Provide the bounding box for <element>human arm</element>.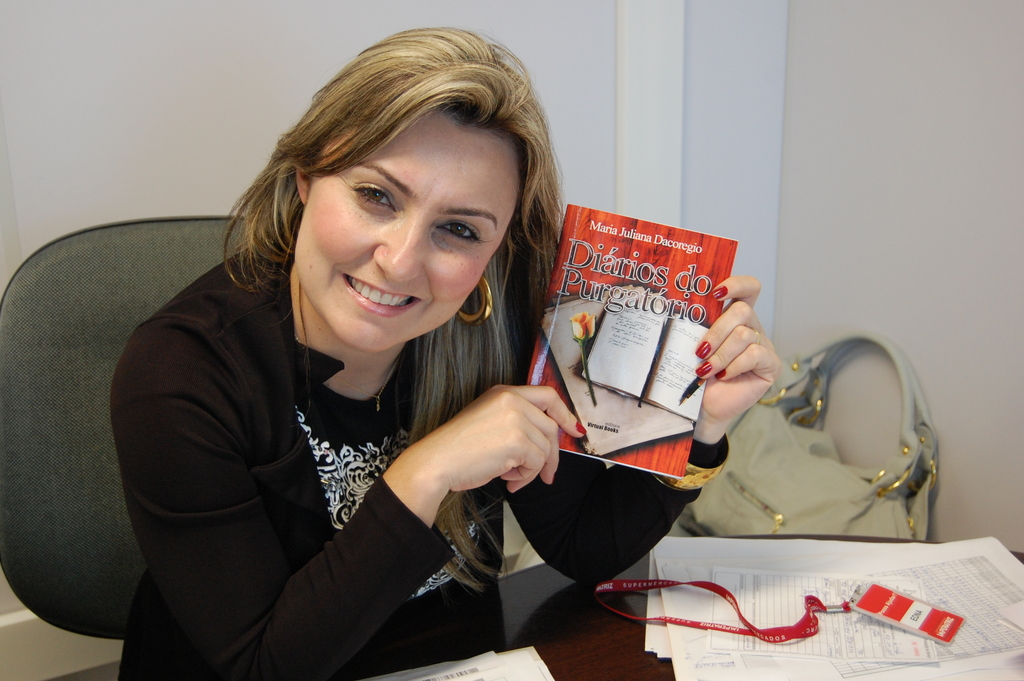
crop(496, 260, 783, 593).
